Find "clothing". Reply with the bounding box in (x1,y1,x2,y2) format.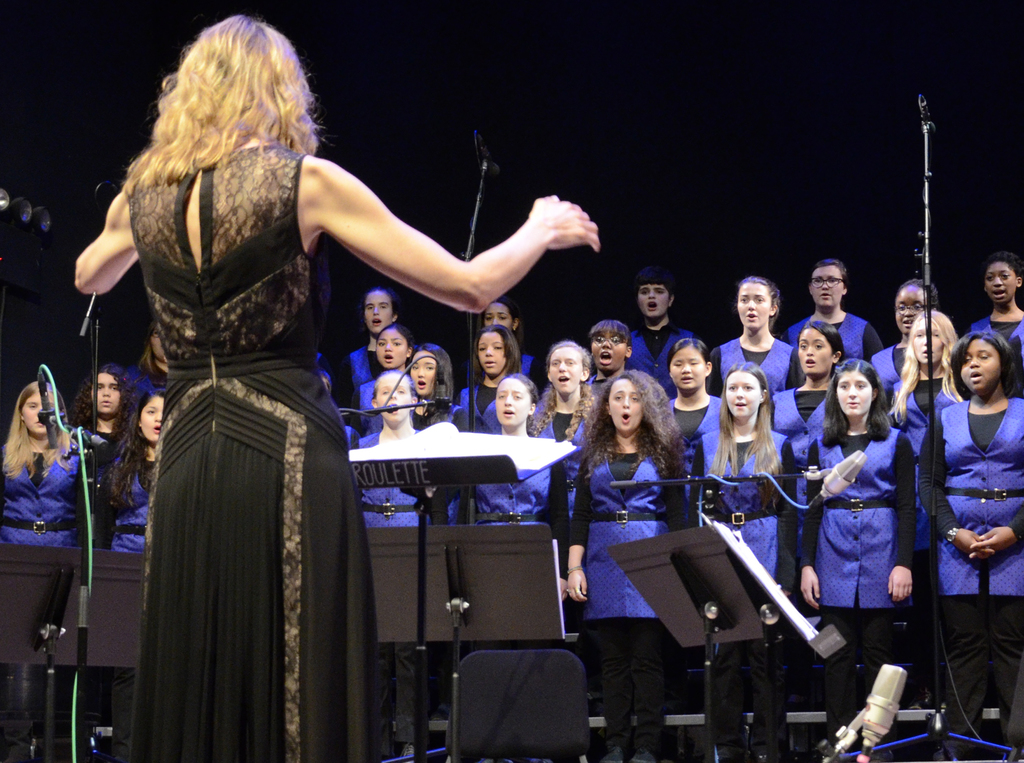
(916,393,1023,747).
